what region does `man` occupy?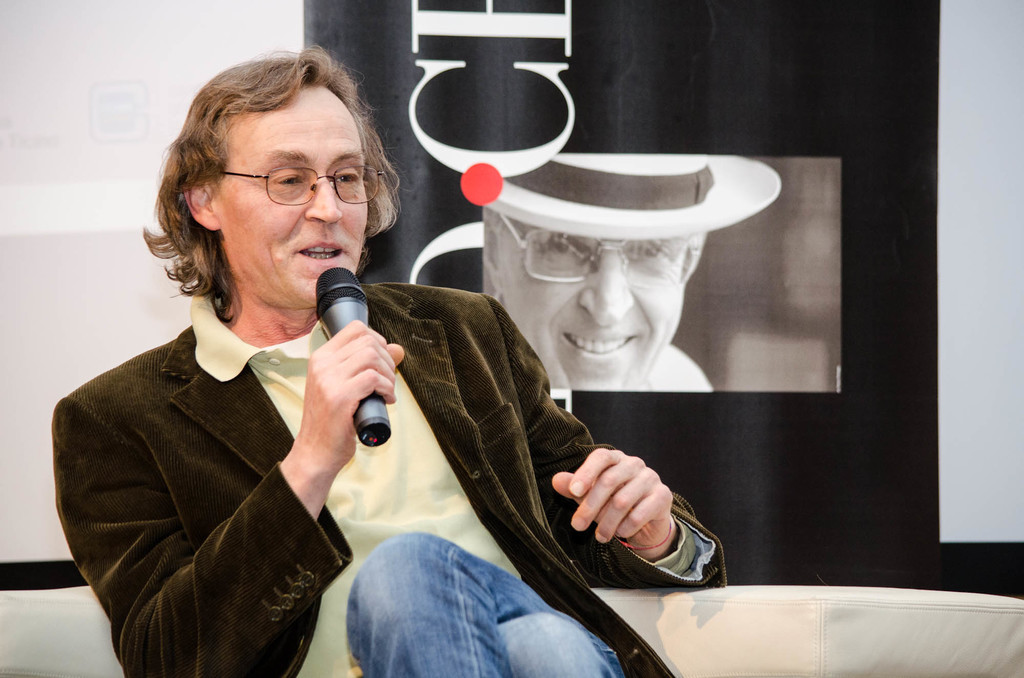
<bbox>84, 101, 749, 643</bbox>.
